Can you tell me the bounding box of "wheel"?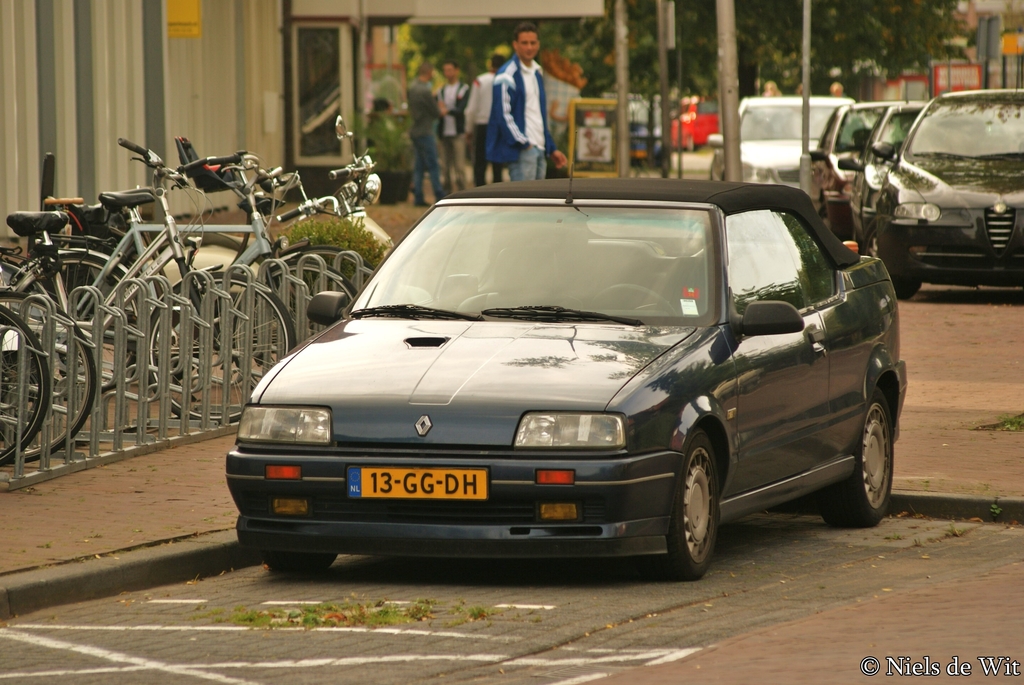
822, 386, 899, 527.
